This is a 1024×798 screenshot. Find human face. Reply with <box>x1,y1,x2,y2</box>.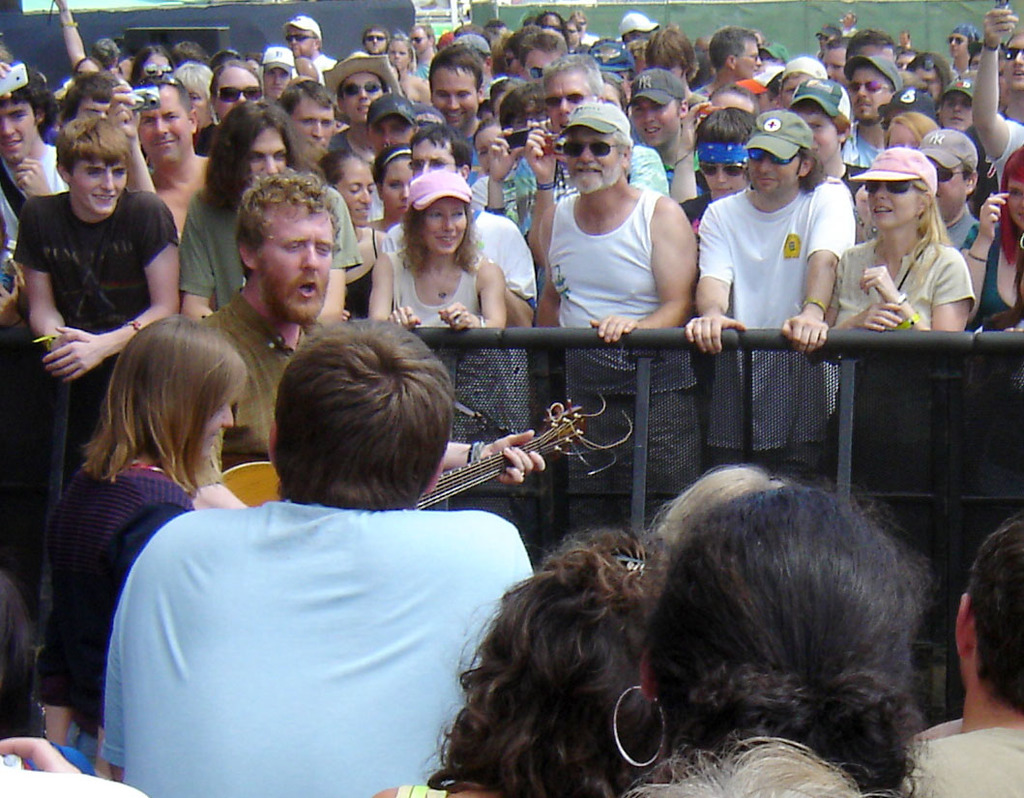
<box>819,48,845,83</box>.
